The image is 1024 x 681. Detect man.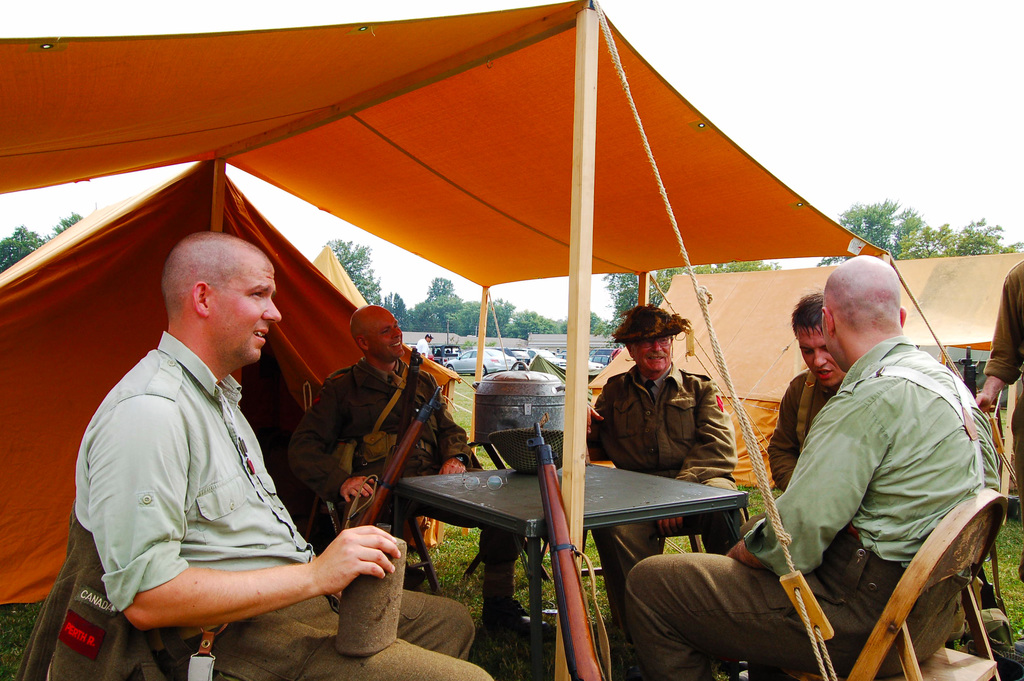
Detection: box(620, 252, 1002, 680).
